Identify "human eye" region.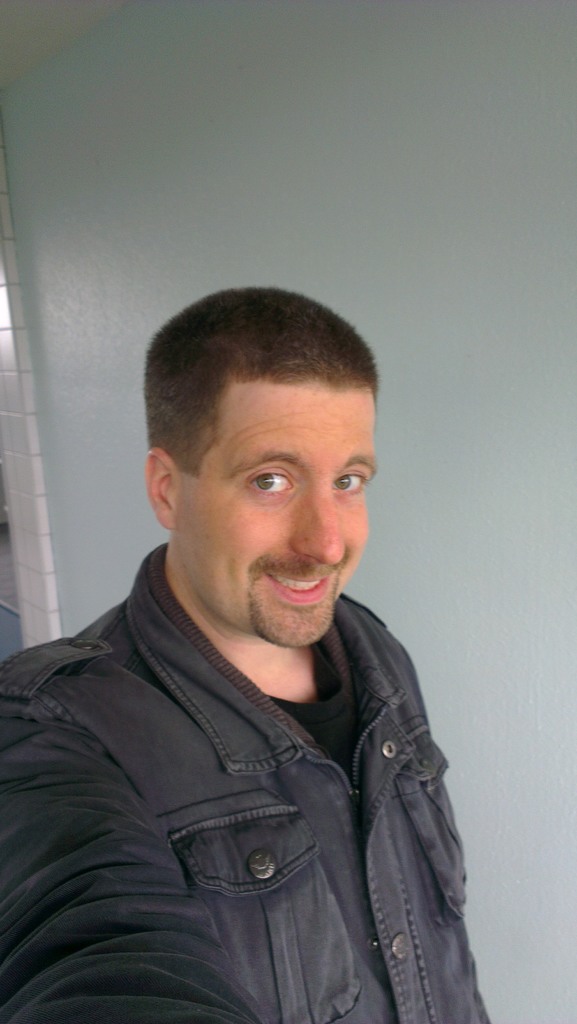
Region: l=235, t=462, r=304, b=502.
